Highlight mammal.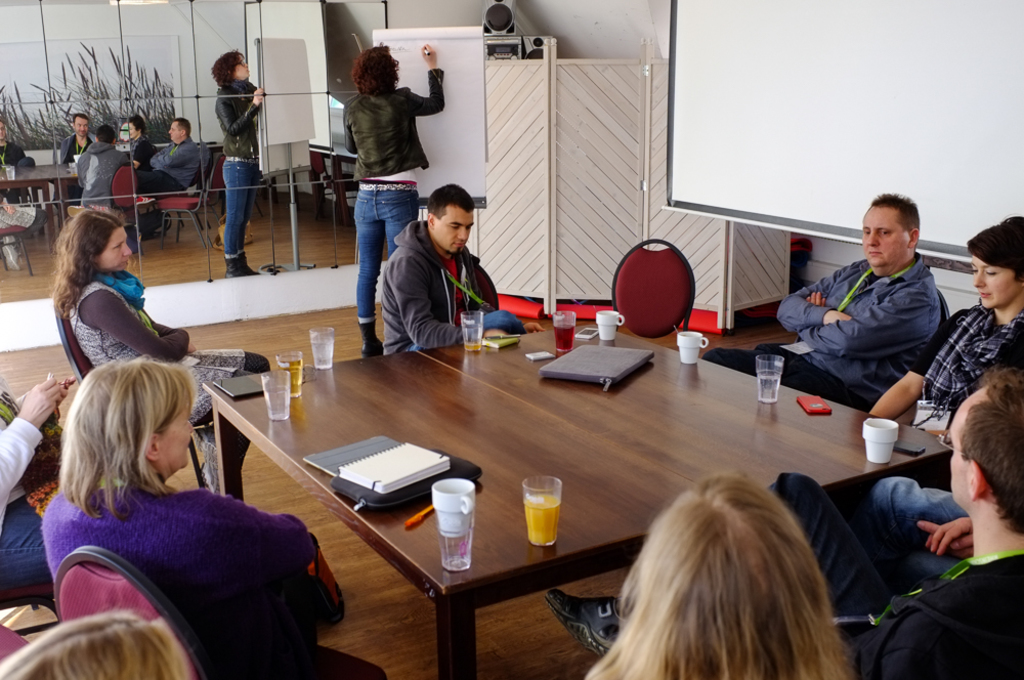
Highlighted region: l=47, t=347, r=389, b=679.
